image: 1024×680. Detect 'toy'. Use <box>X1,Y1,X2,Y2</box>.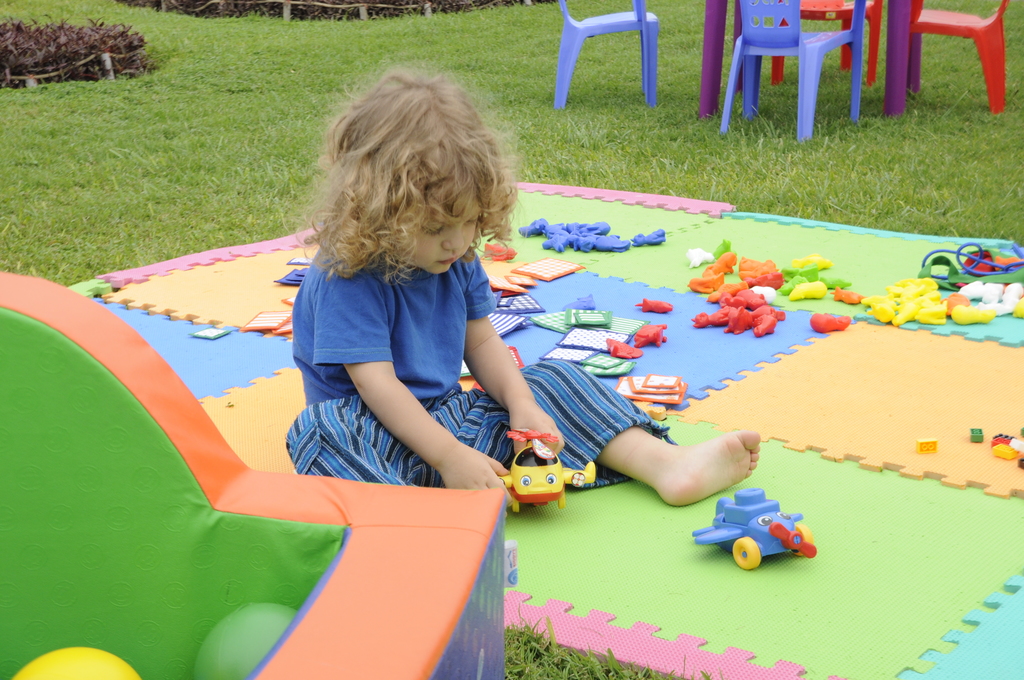
<box>755,306,781,323</box>.
